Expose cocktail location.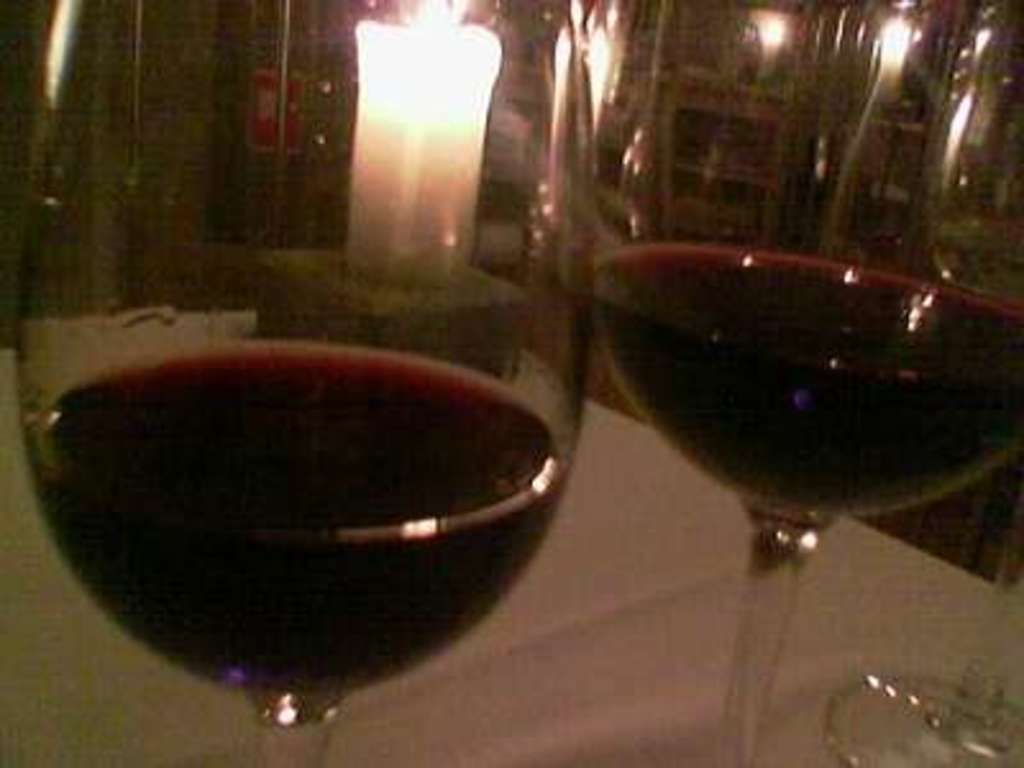
Exposed at region(576, 0, 1021, 765).
